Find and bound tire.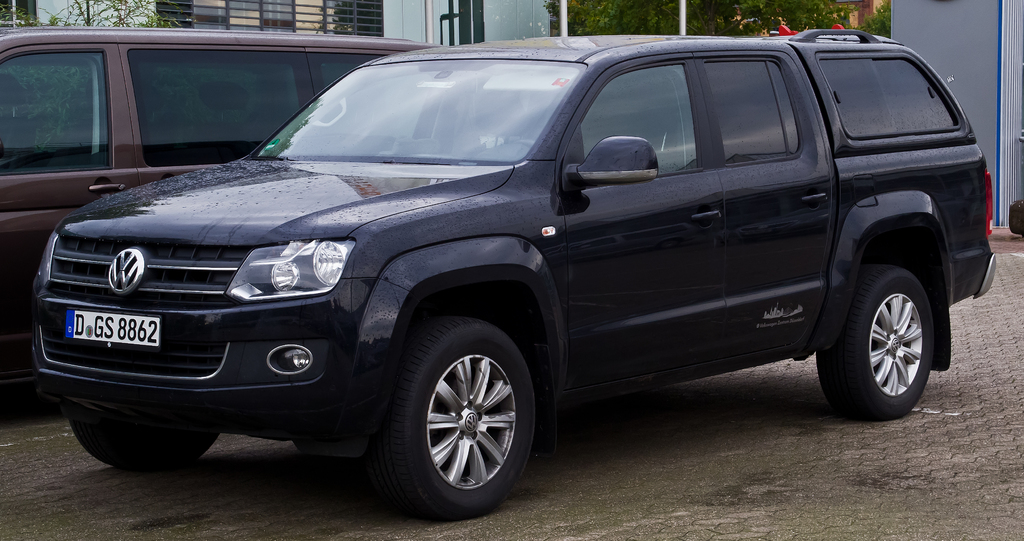
Bound: rect(822, 265, 937, 423).
